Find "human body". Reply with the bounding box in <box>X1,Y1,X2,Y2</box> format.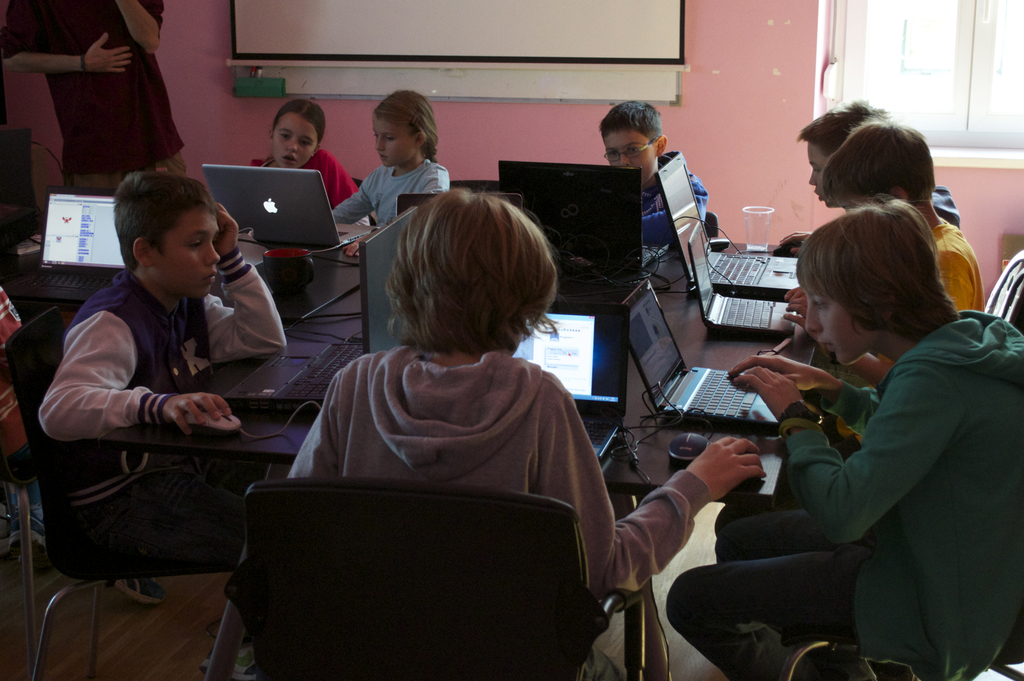
<box>40,199,316,582</box>.
